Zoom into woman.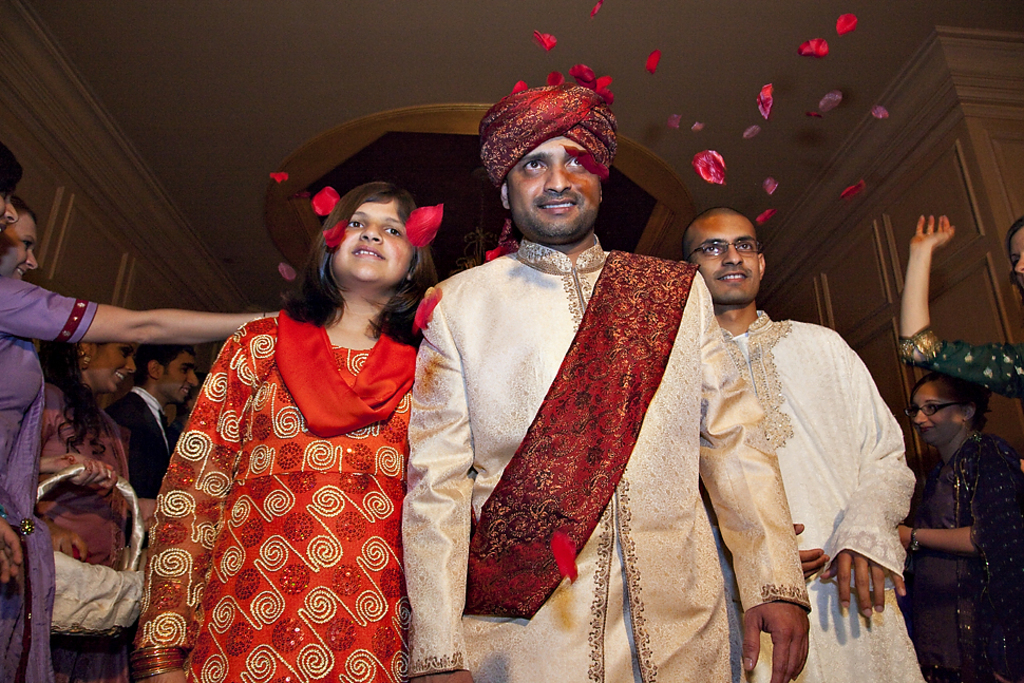
Zoom target: [x1=903, y1=209, x2=1023, y2=399].
